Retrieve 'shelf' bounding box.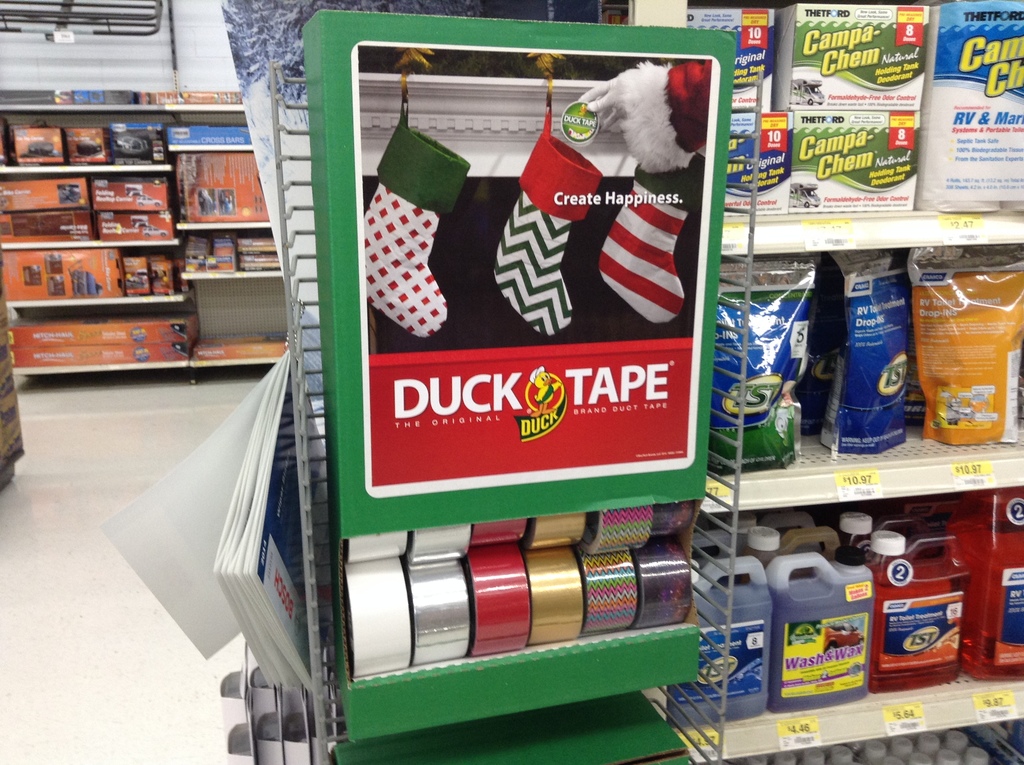
Bounding box: {"x1": 0, "y1": 243, "x2": 191, "y2": 312}.
